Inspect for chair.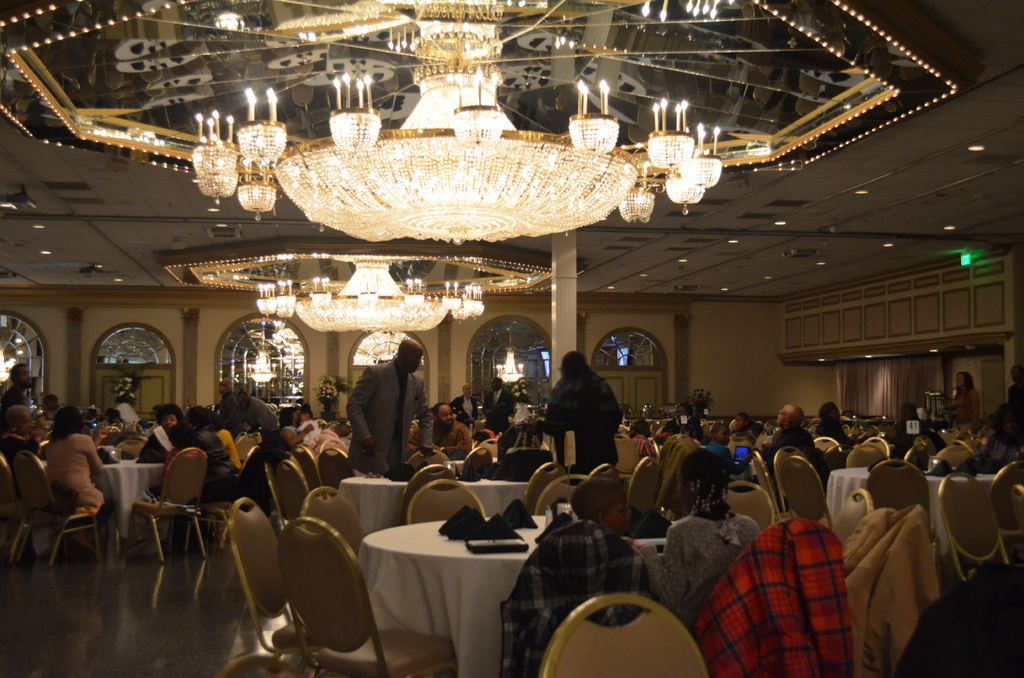
Inspection: x1=845 y1=444 x2=893 y2=467.
